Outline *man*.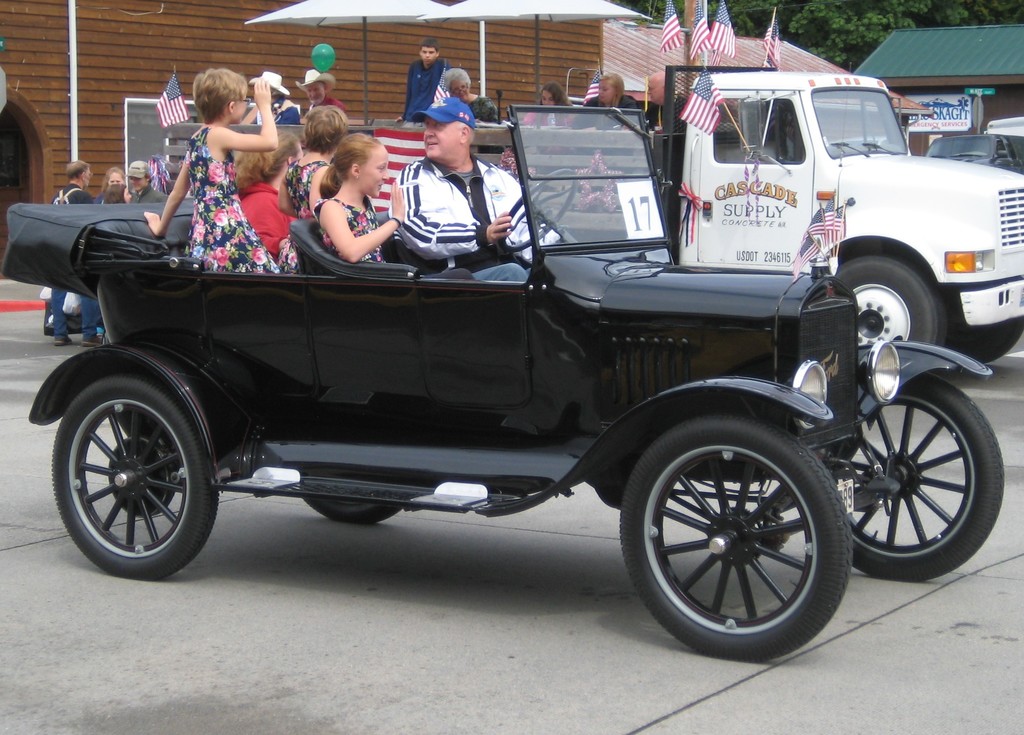
Outline: rect(43, 157, 102, 353).
